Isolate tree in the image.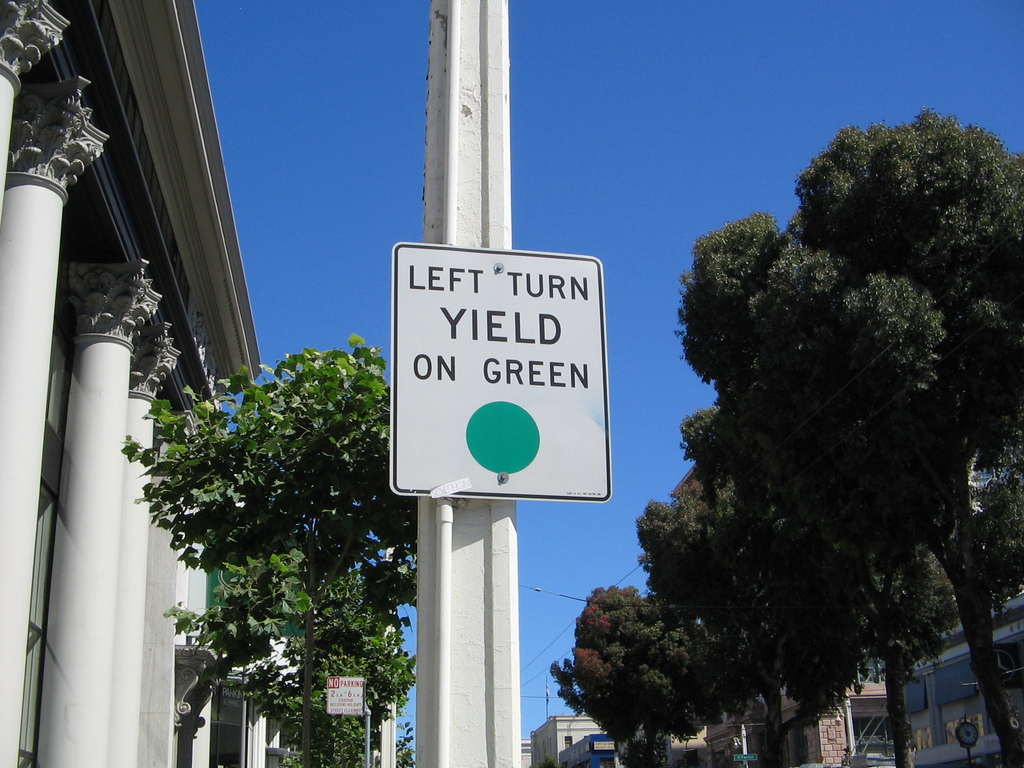
Isolated region: region(648, 477, 873, 766).
